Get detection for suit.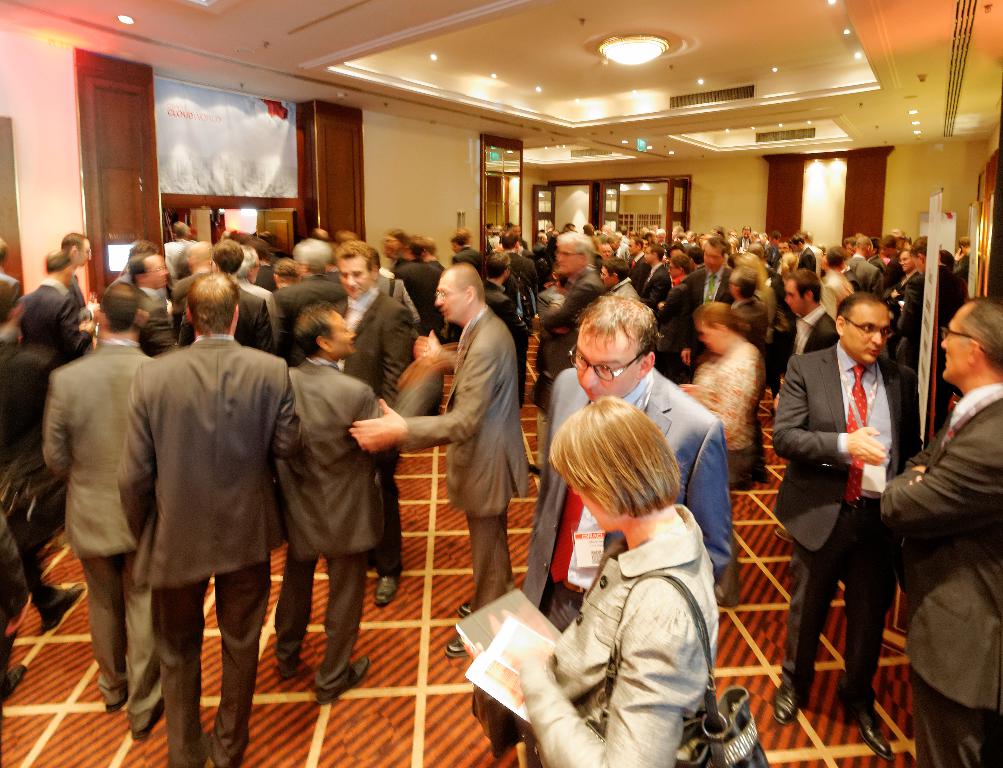
Detection: box=[953, 254, 973, 292].
